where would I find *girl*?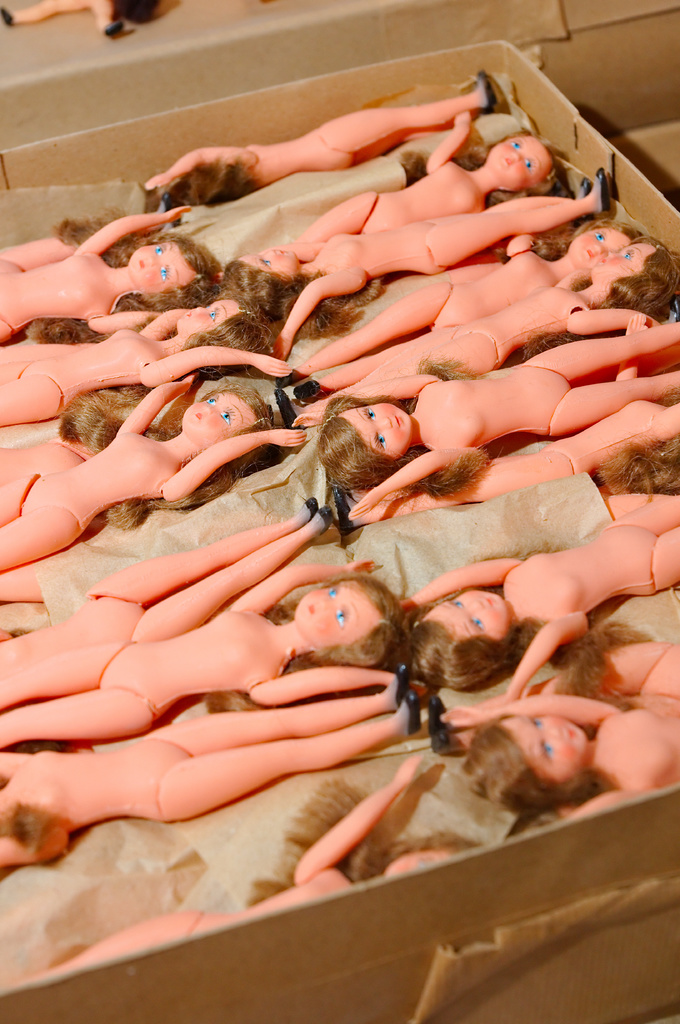
At x1=144, y1=65, x2=510, y2=220.
